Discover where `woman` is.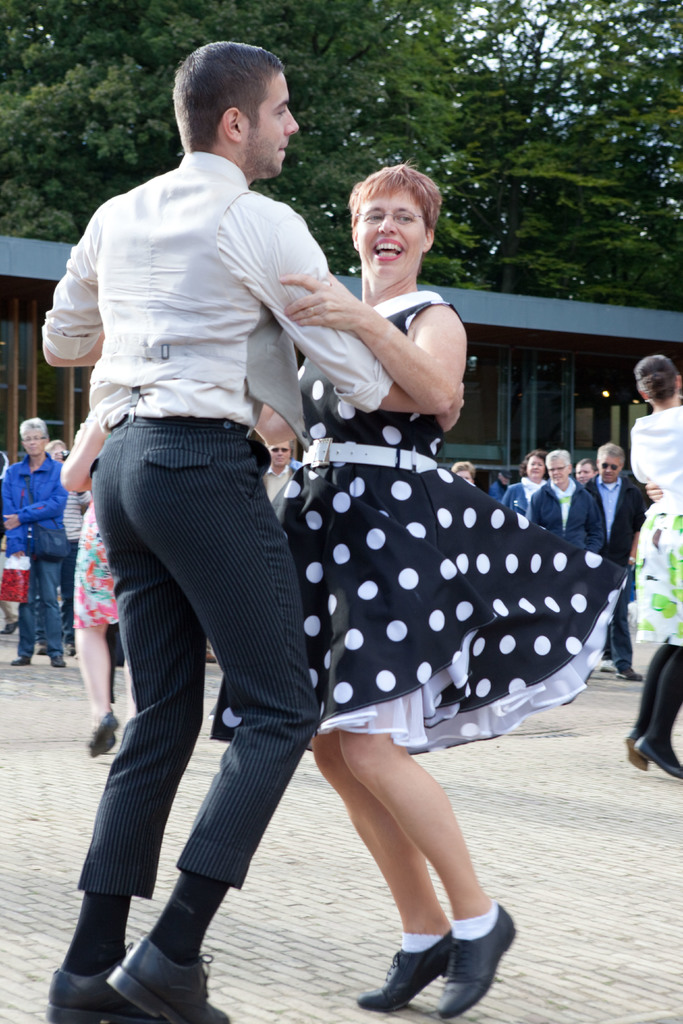
Discovered at detection(0, 410, 69, 668).
